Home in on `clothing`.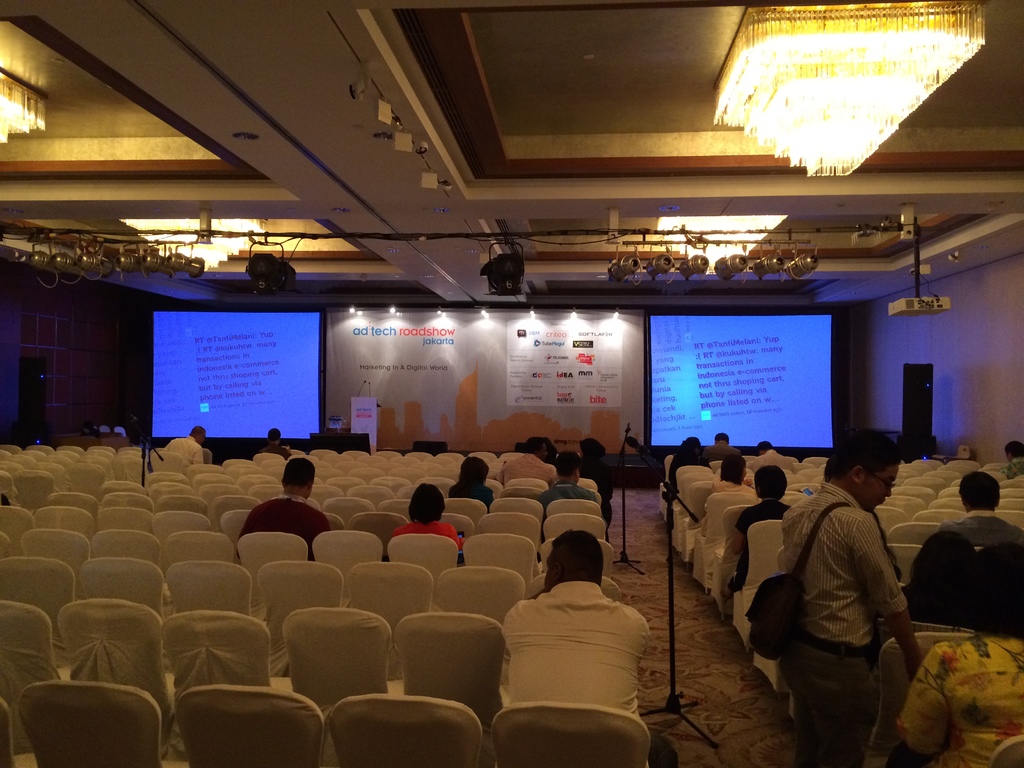
Homed in at crop(897, 632, 1023, 767).
